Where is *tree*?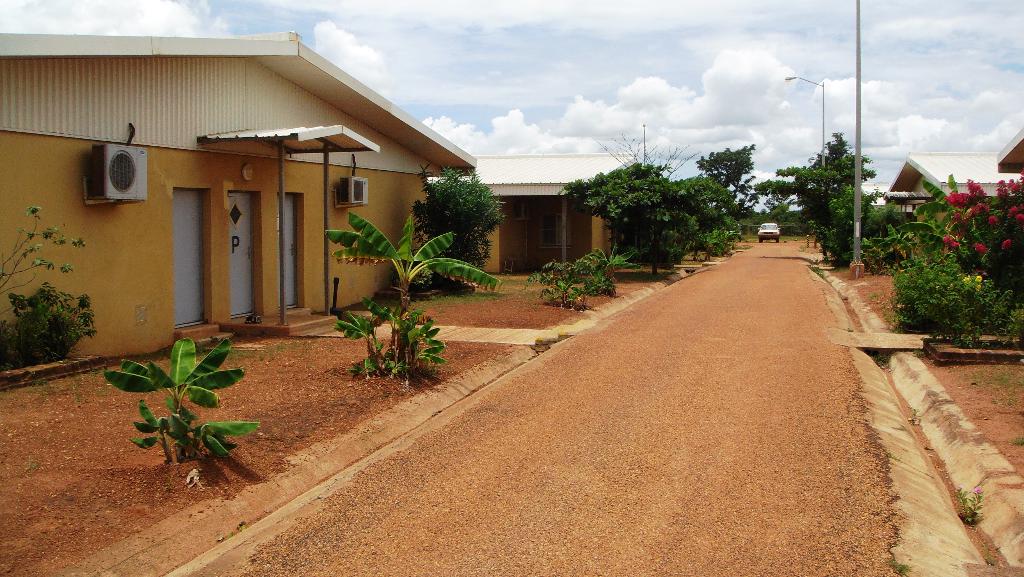
crop(662, 204, 710, 254).
